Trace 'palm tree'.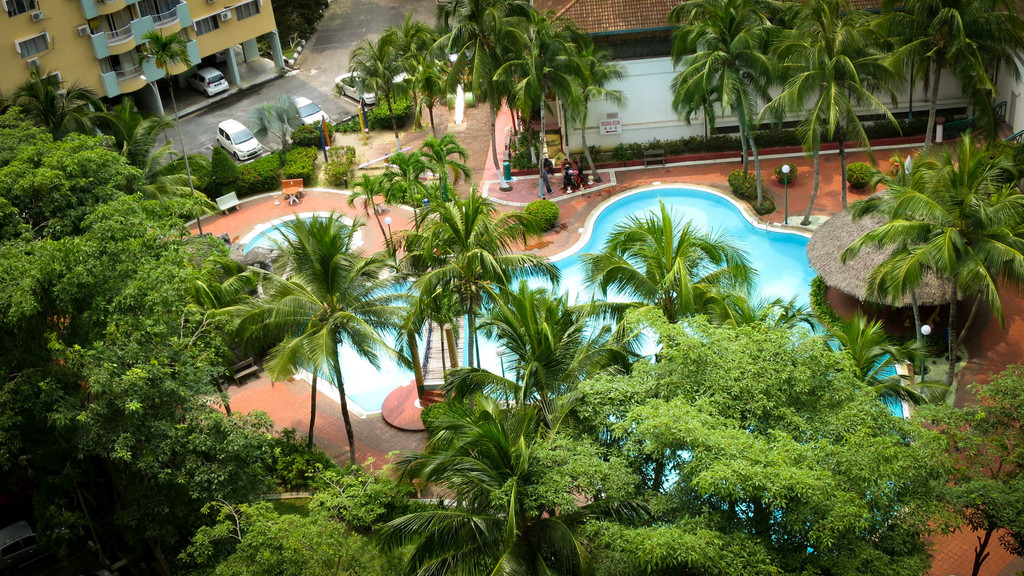
Traced to (213,200,410,474).
